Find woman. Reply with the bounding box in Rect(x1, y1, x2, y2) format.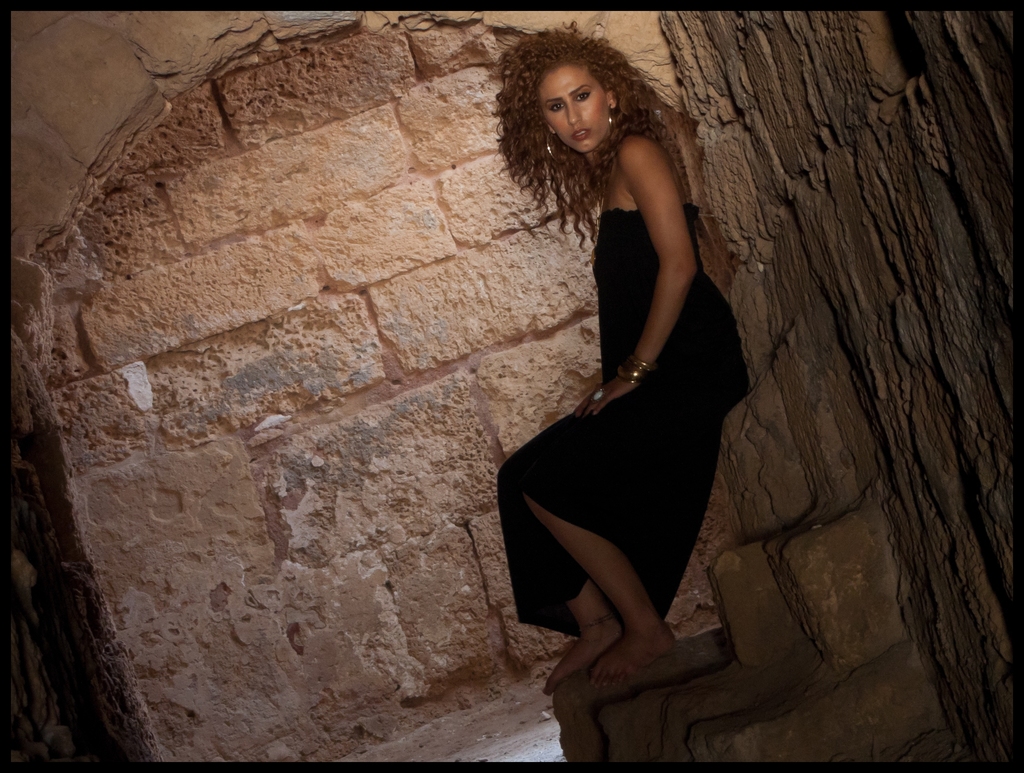
Rect(479, 3, 737, 630).
